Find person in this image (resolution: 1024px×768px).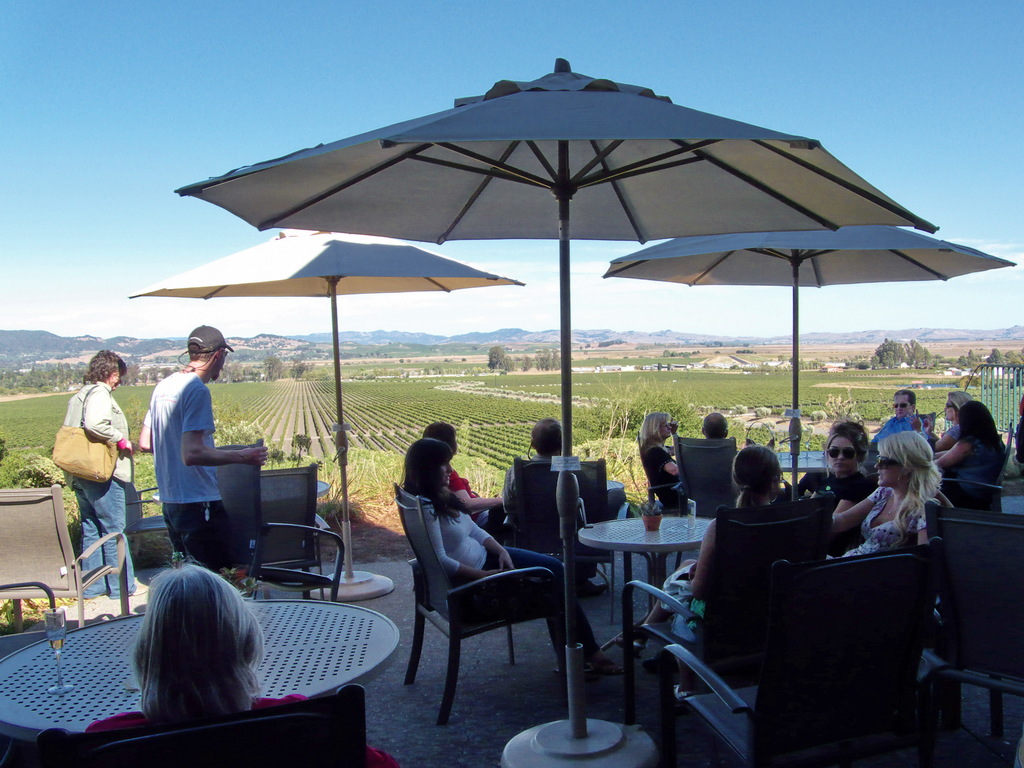
[left=930, top=388, right=976, bottom=451].
